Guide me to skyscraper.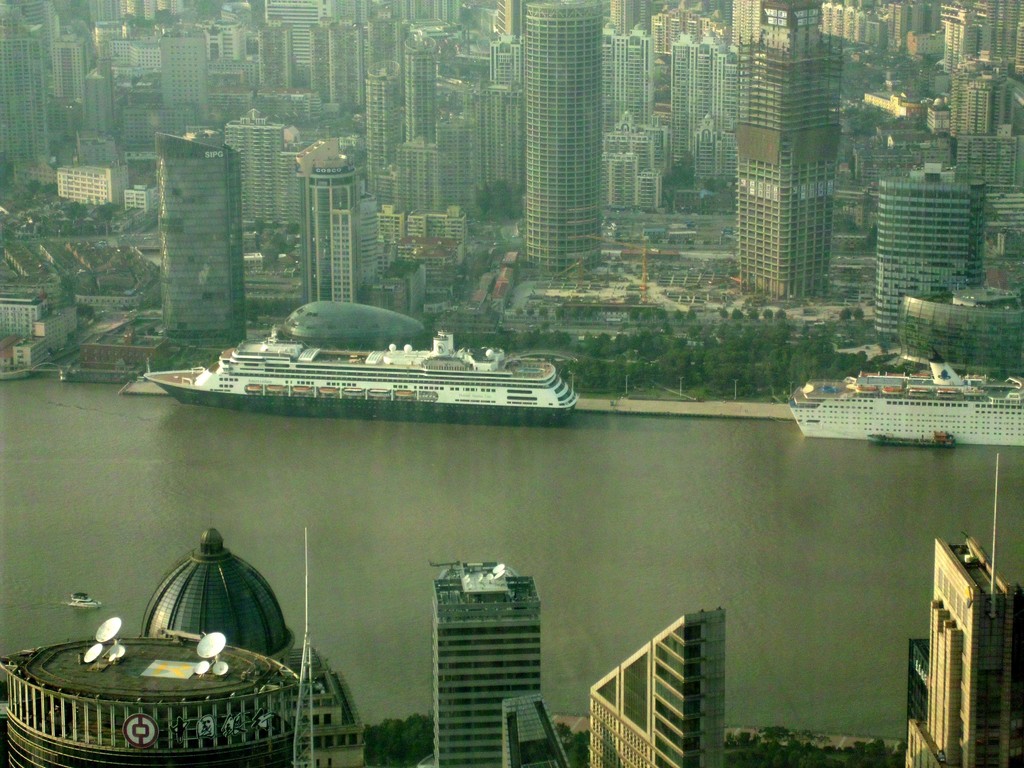
Guidance: detection(605, 35, 675, 127).
